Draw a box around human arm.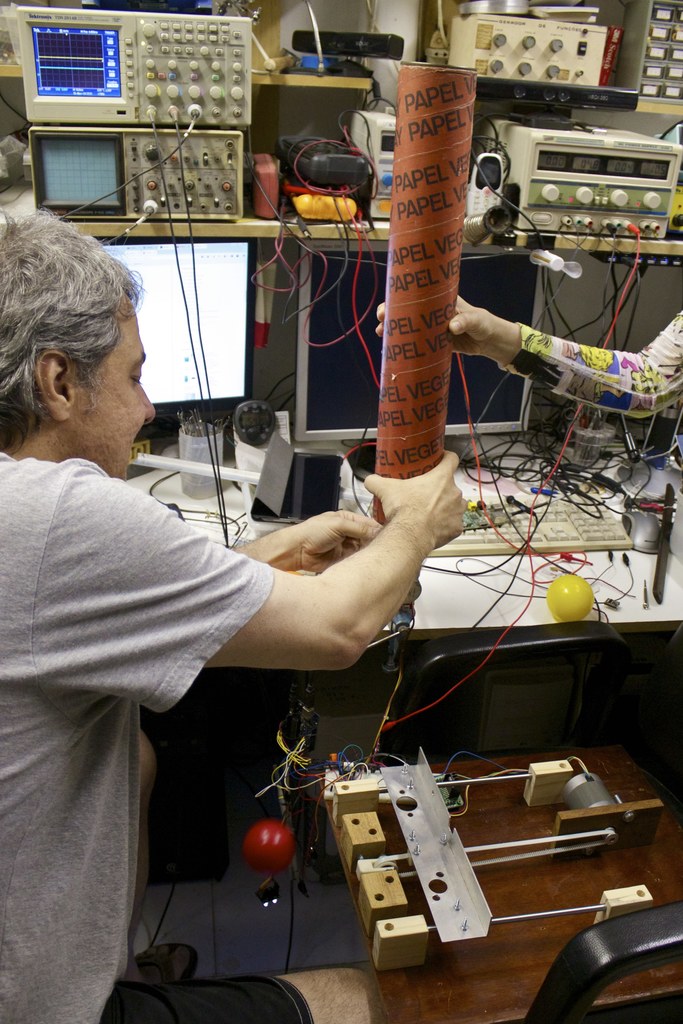
176, 470, 497, 749.
